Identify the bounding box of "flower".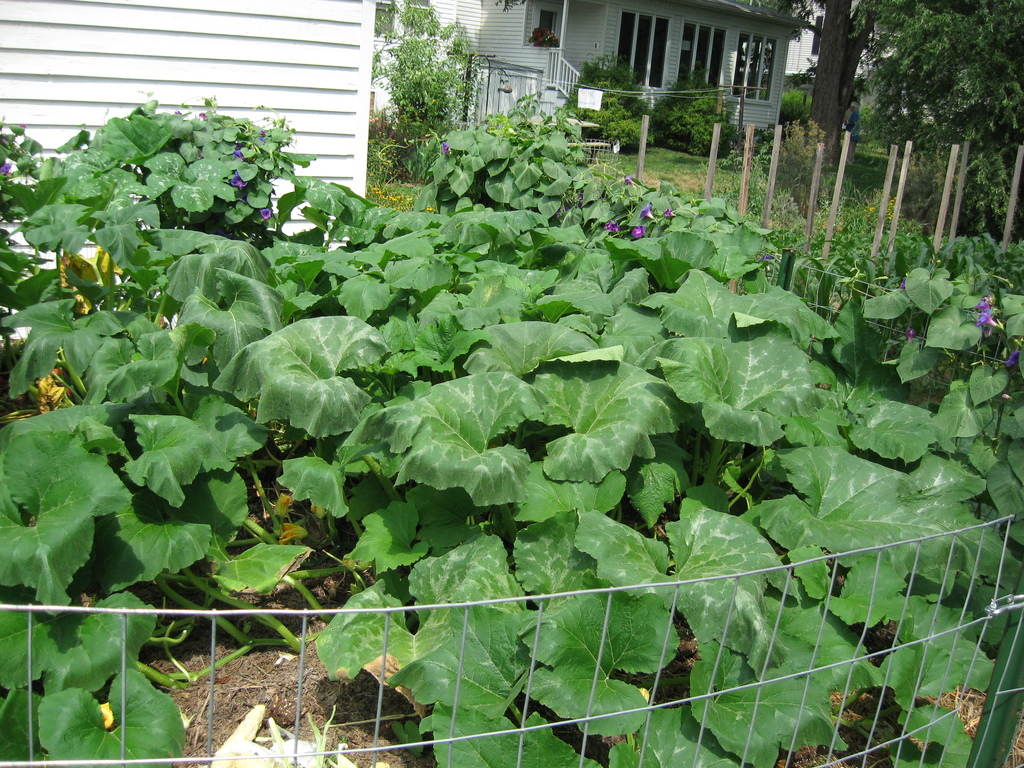
rect(228, 173, 246, 190).
